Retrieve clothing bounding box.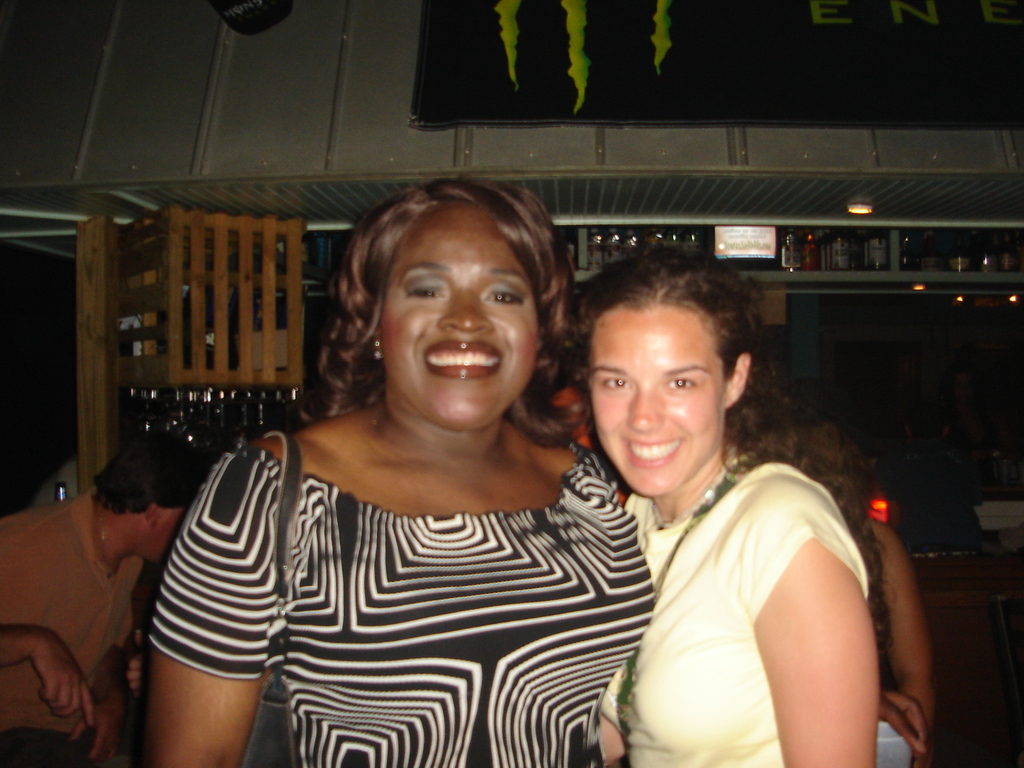
Bounding box: crop(0, 479, 148, 767).
